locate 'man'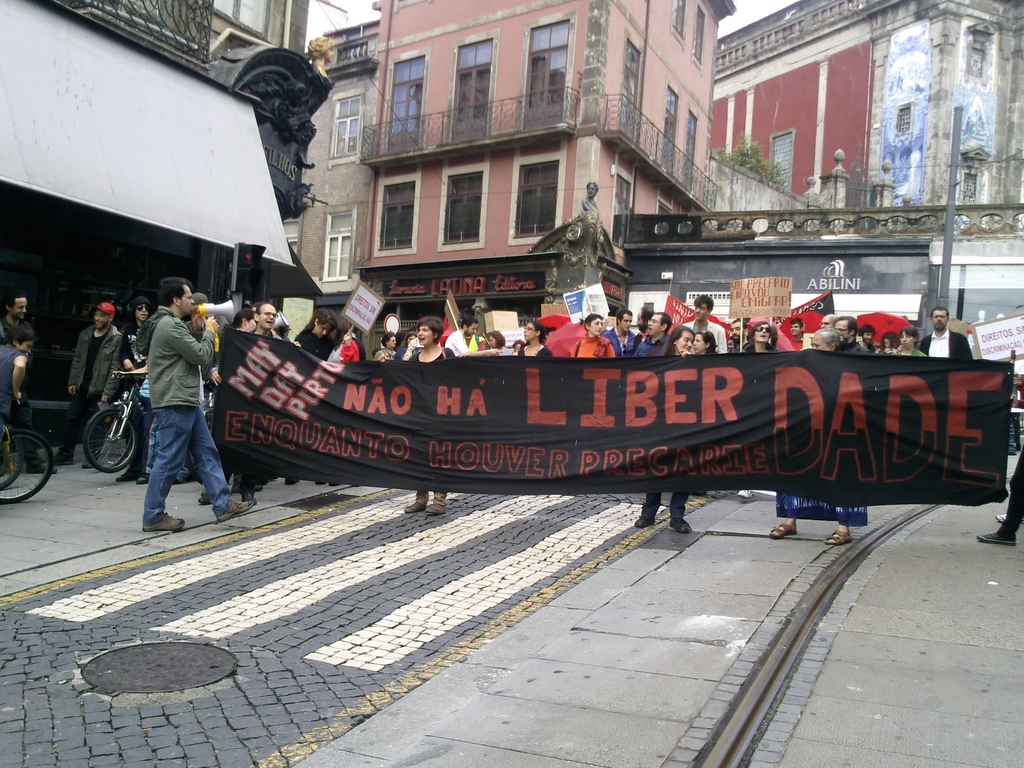
select_region(831, 319, 868, 356)
